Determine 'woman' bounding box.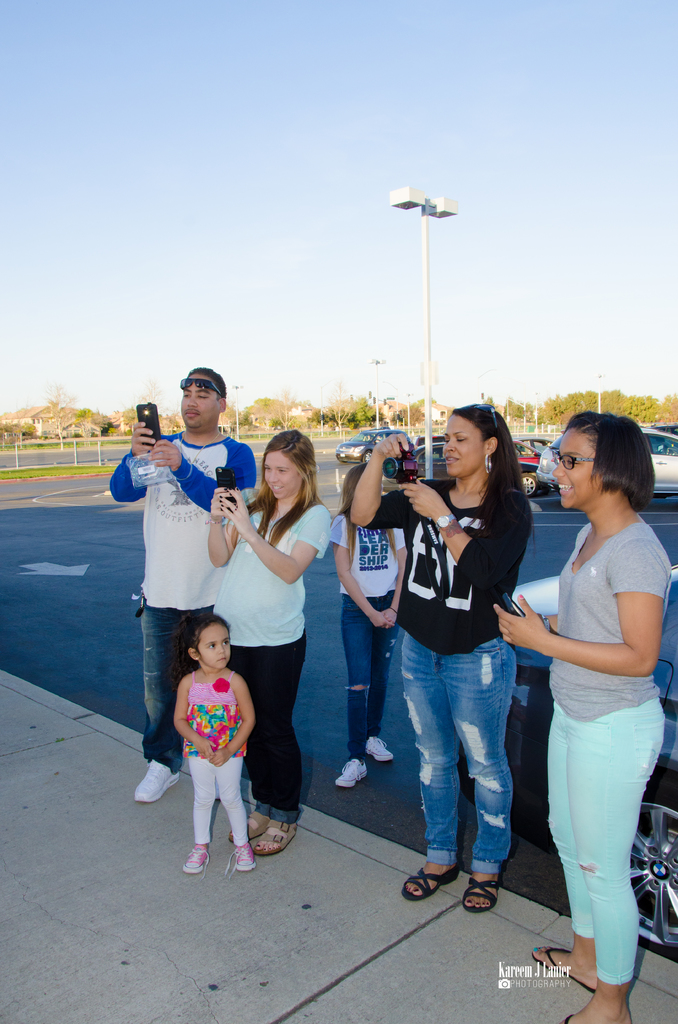
Determined: Rect(328, 456, 410, 794).
